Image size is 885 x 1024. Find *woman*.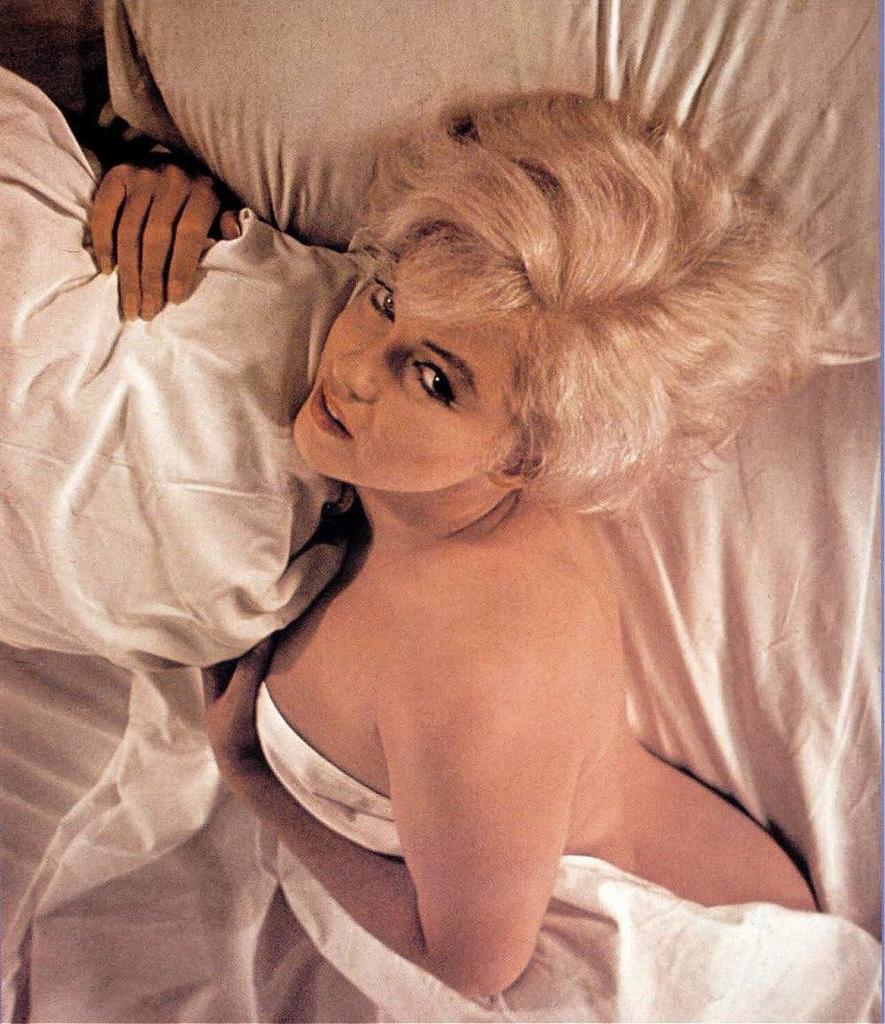
left=50, top=71, right=848, bottom=998.
